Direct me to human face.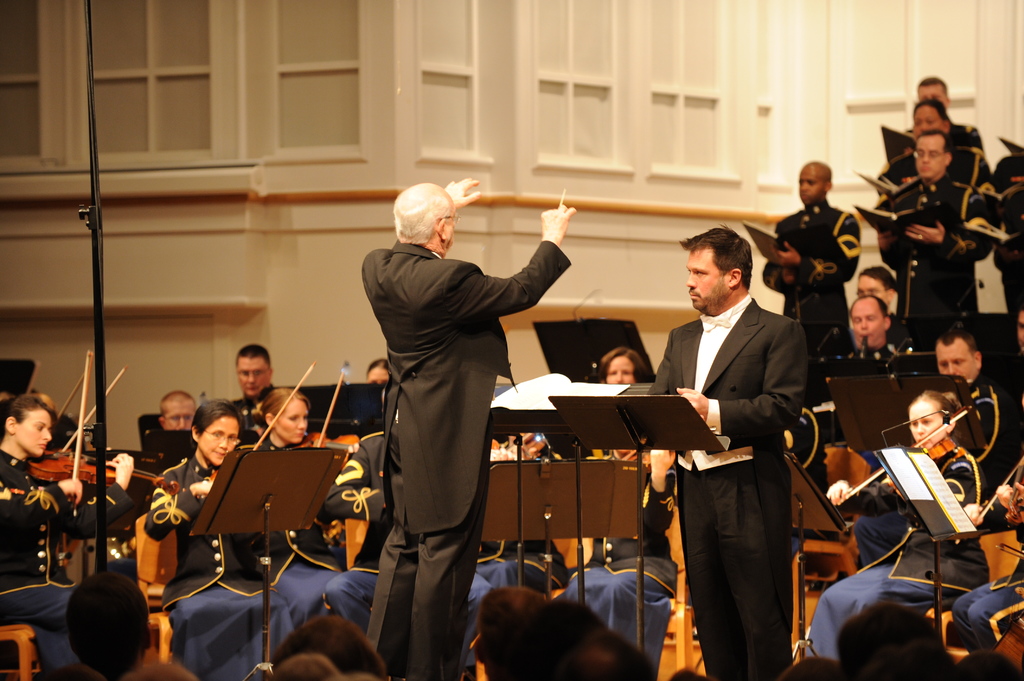
Direction: <box>936,342,977,380</box>.
